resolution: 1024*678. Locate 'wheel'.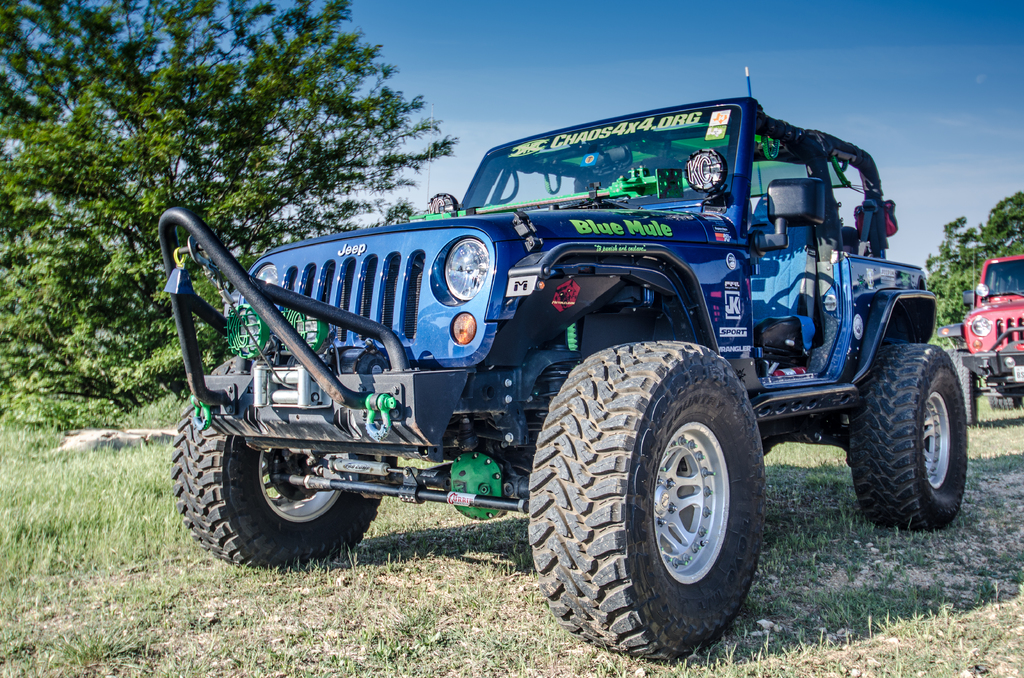
BBox(166, 357, 387, 574).
